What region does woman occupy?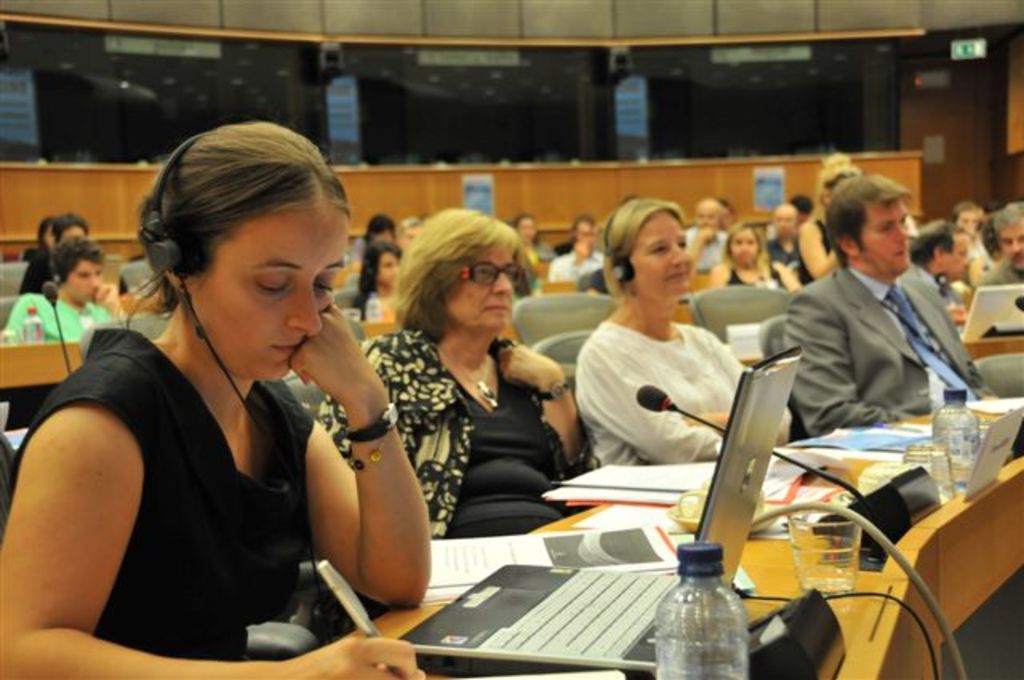
select_region(712, 222, 800, 290).
